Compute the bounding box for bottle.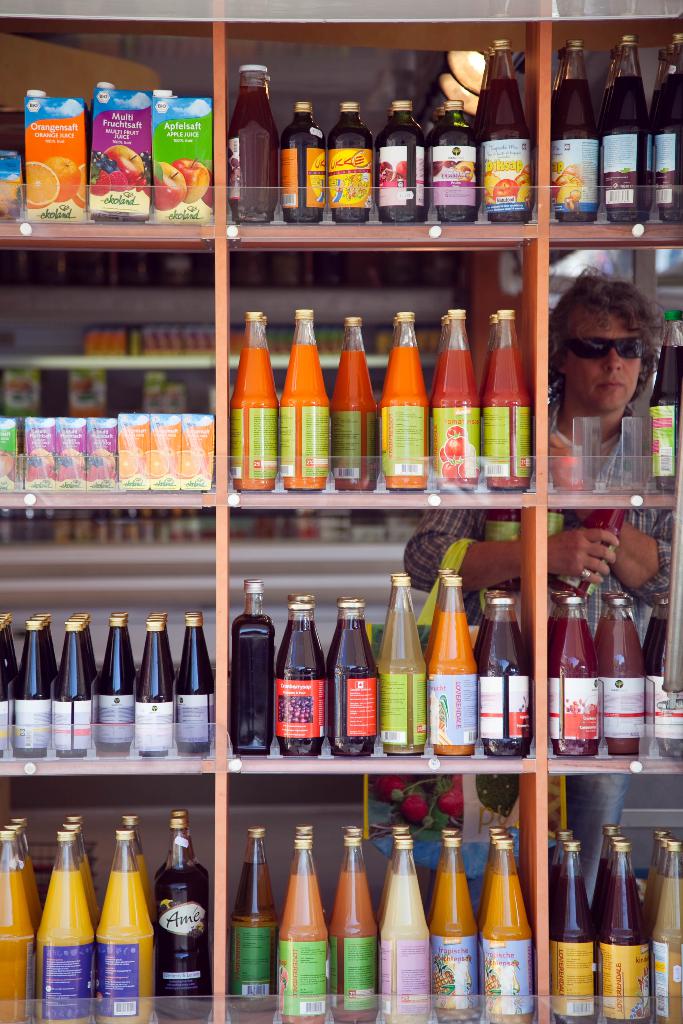
{"left": 0, "top": 619, "right": 18, "bottom": 764}.
